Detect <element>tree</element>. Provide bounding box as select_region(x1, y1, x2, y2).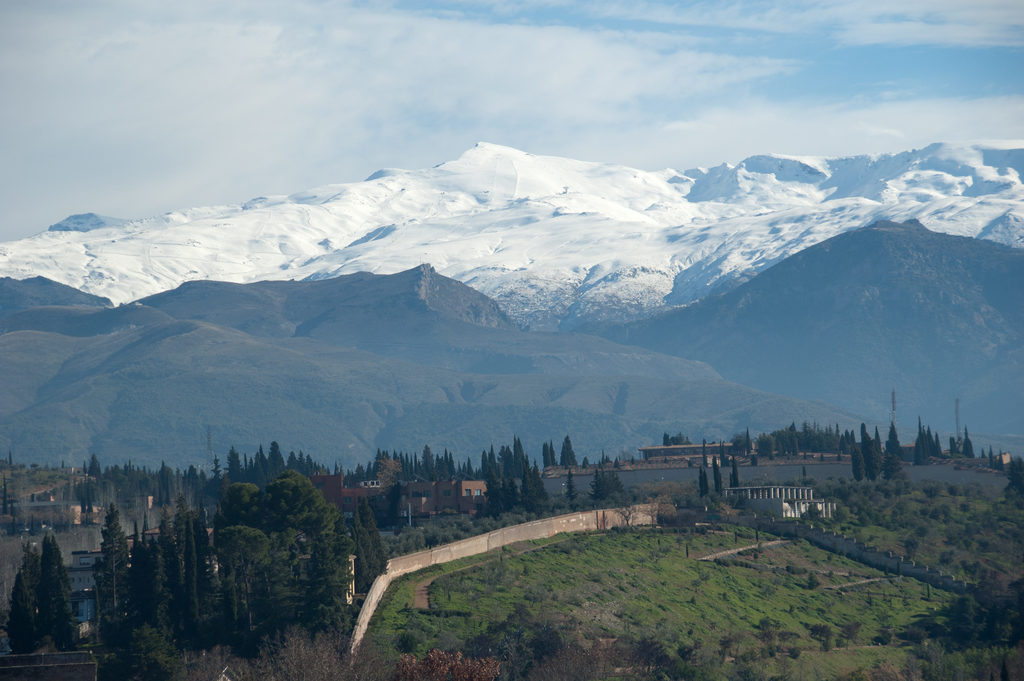
select_region(765, 587, 774, 599).
